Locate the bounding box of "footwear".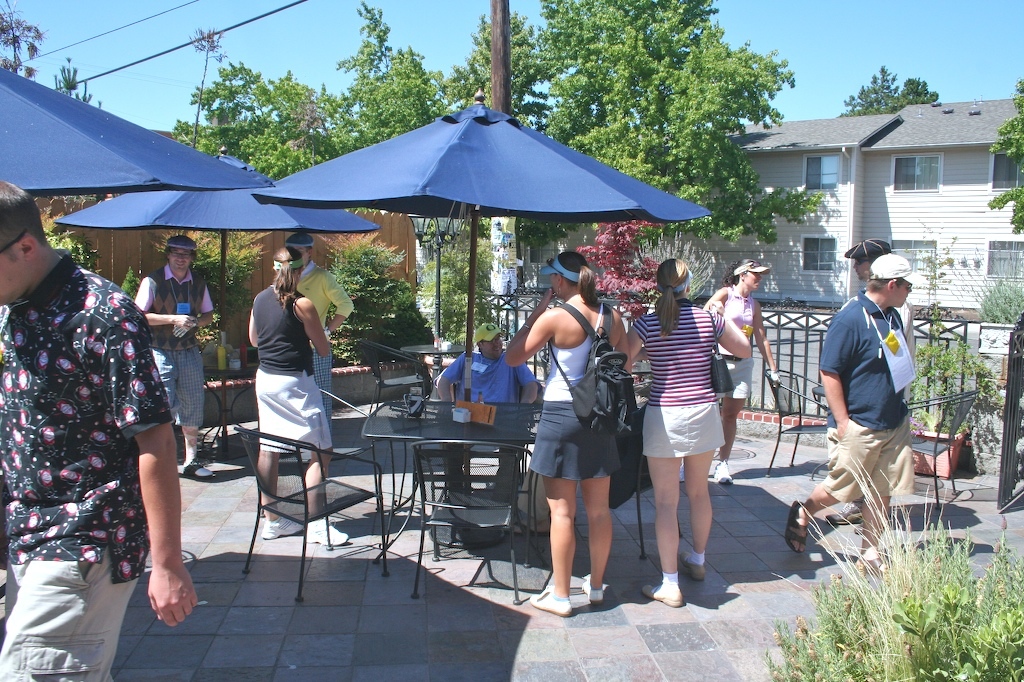
Bounding box: <box>578,578,607,607</box>.
